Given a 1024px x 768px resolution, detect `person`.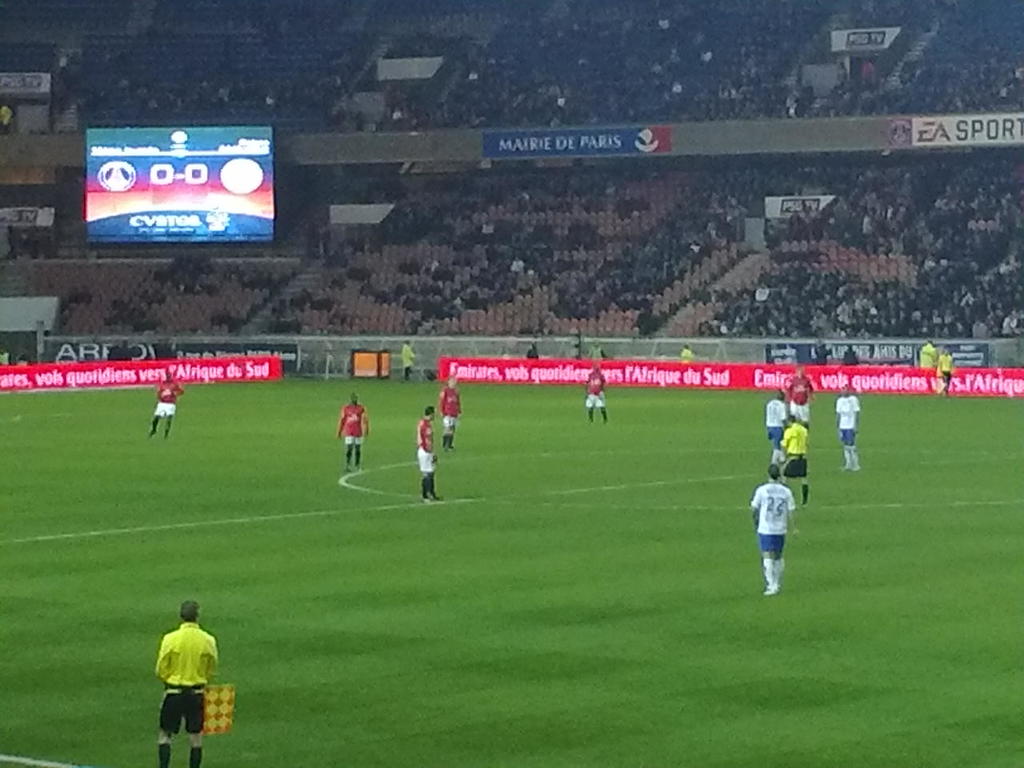
[left=837, top=380, right=859, bottom=476].
